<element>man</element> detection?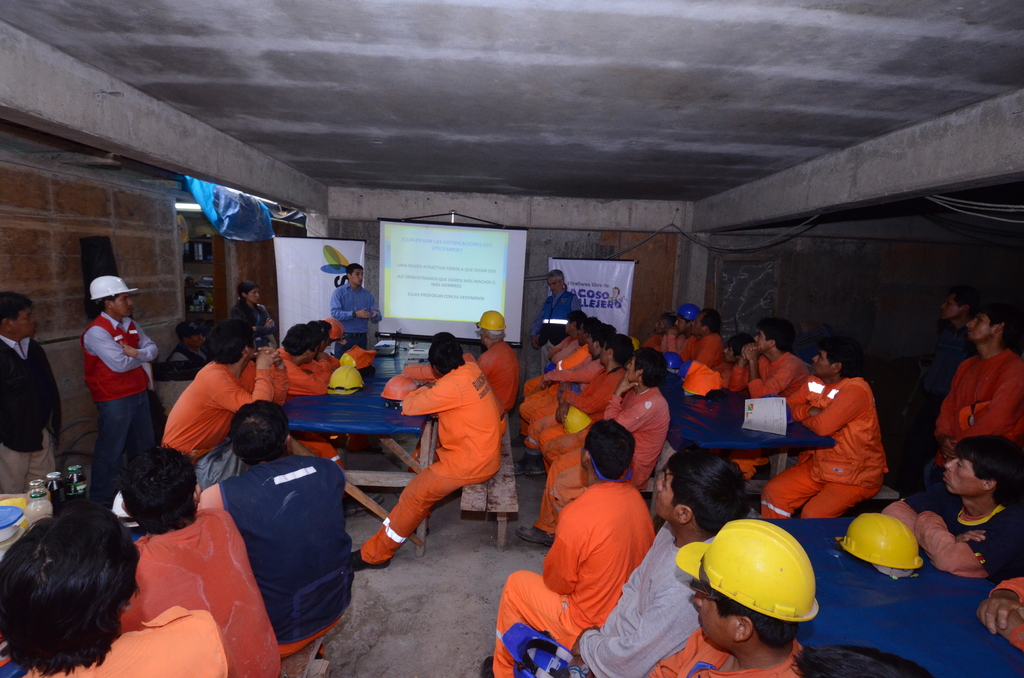
490 320 621 438
